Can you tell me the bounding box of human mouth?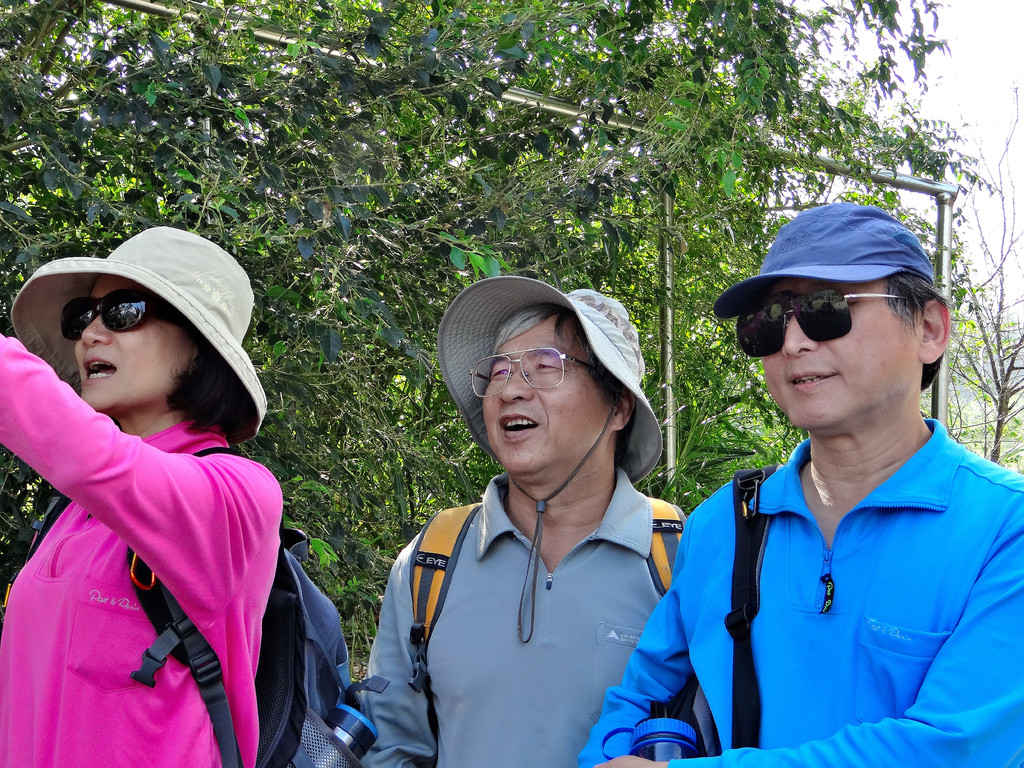
499, 412, 541, 445.
